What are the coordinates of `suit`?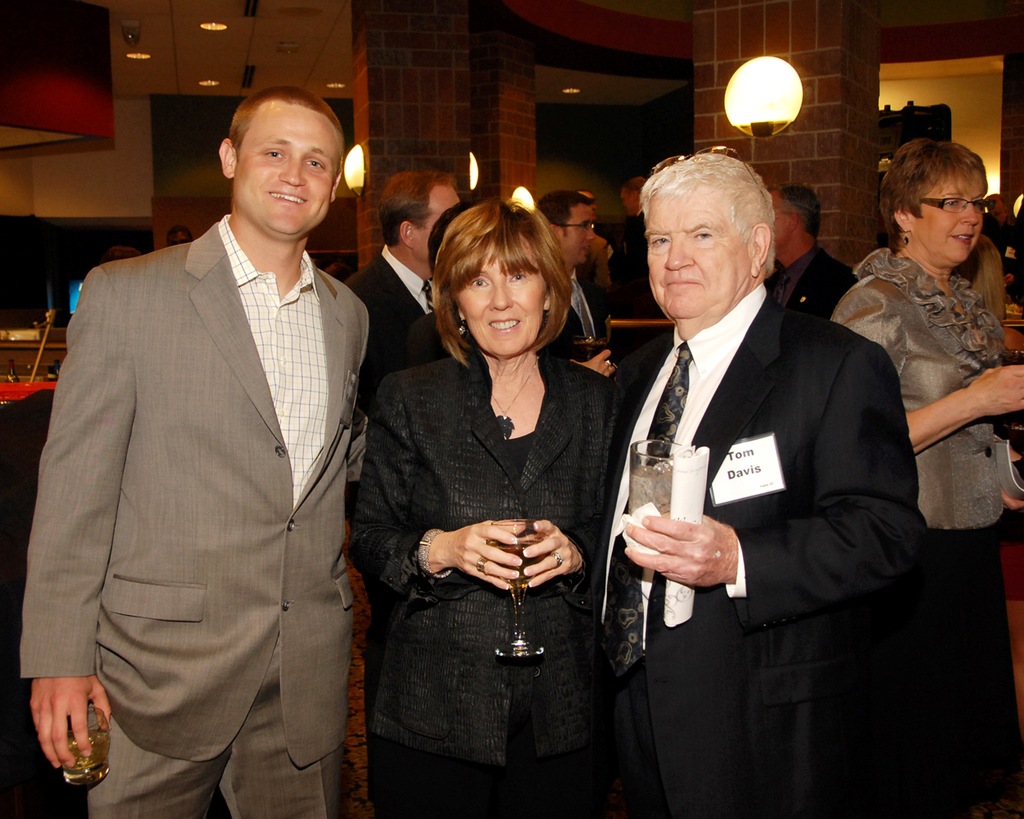
box(538, 265, 617, 379).
